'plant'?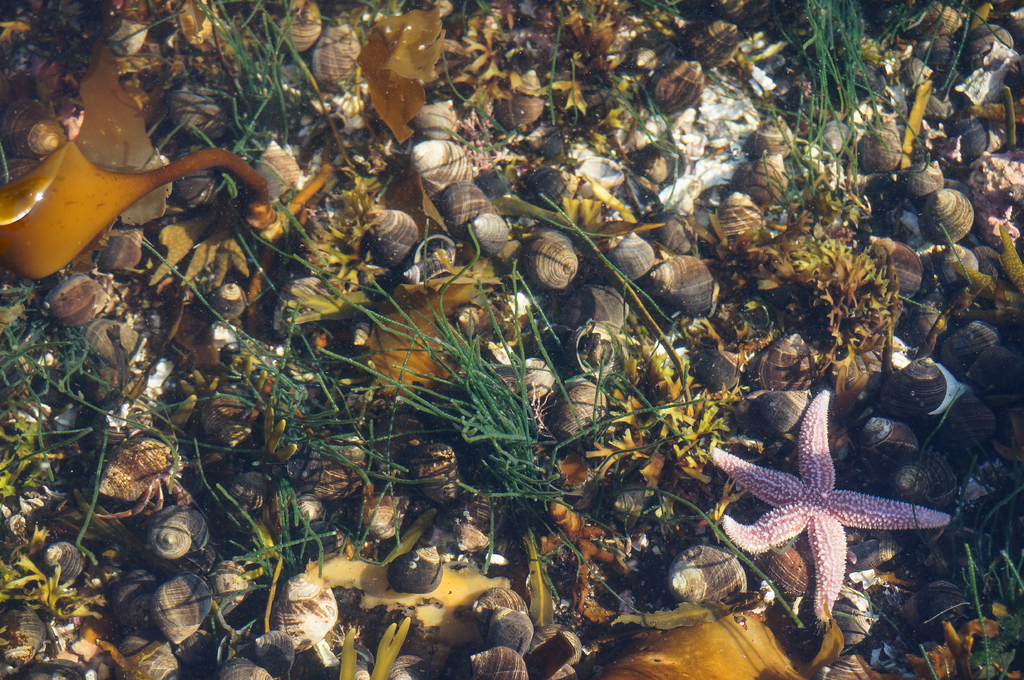
bbox=(330, 224, 706, 599)
